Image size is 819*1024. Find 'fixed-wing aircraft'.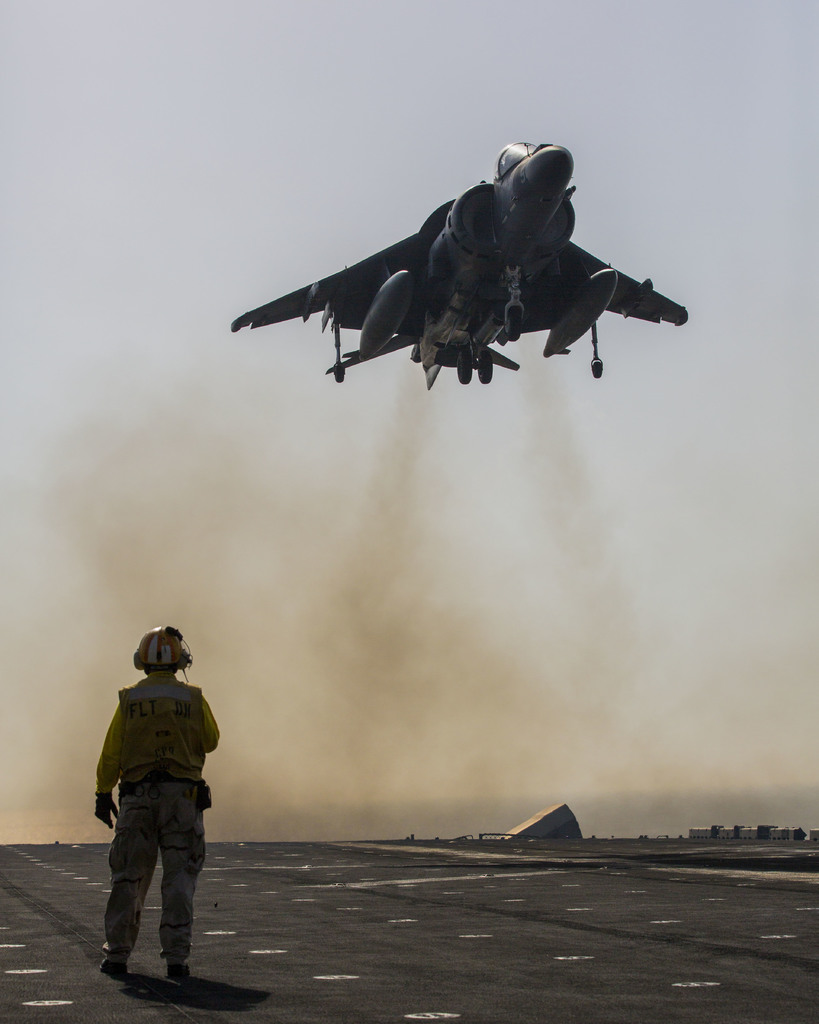
[234,127,699,403].
